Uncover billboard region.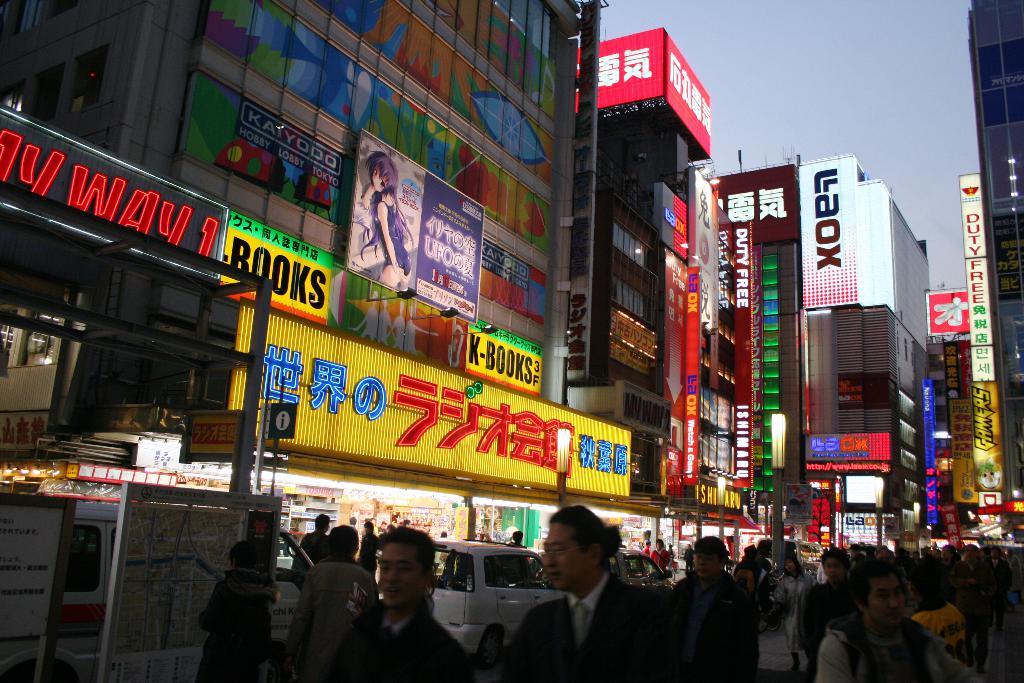
Uncovered: bbox=(965, 259, 988, 339).
